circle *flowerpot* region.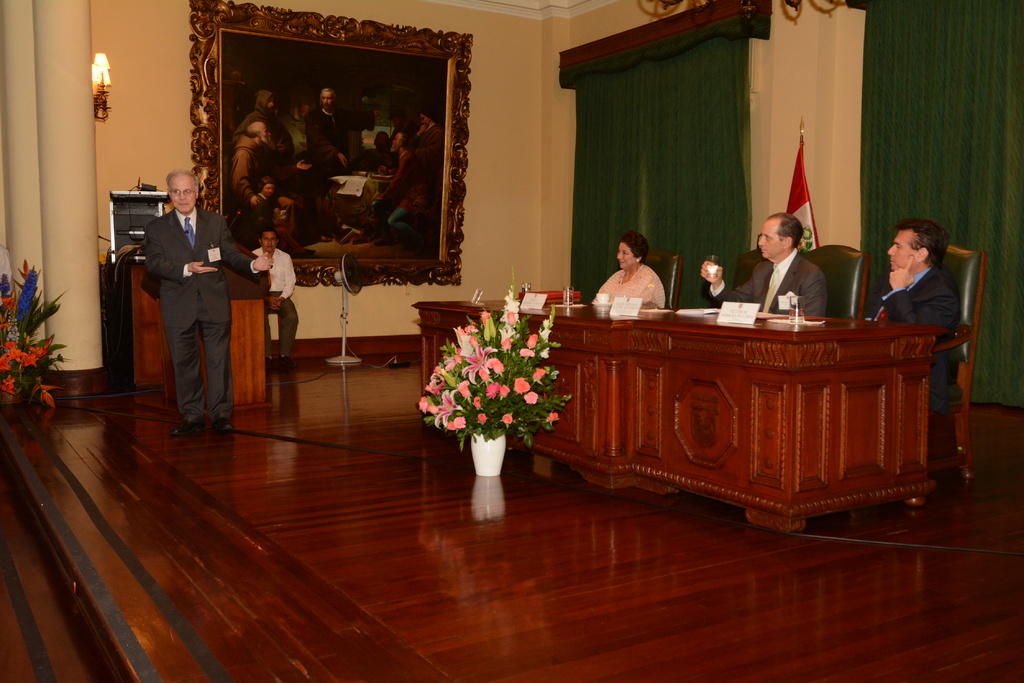
Region: pyautogui.locateOnScreen(16, 406, 45, 437).
